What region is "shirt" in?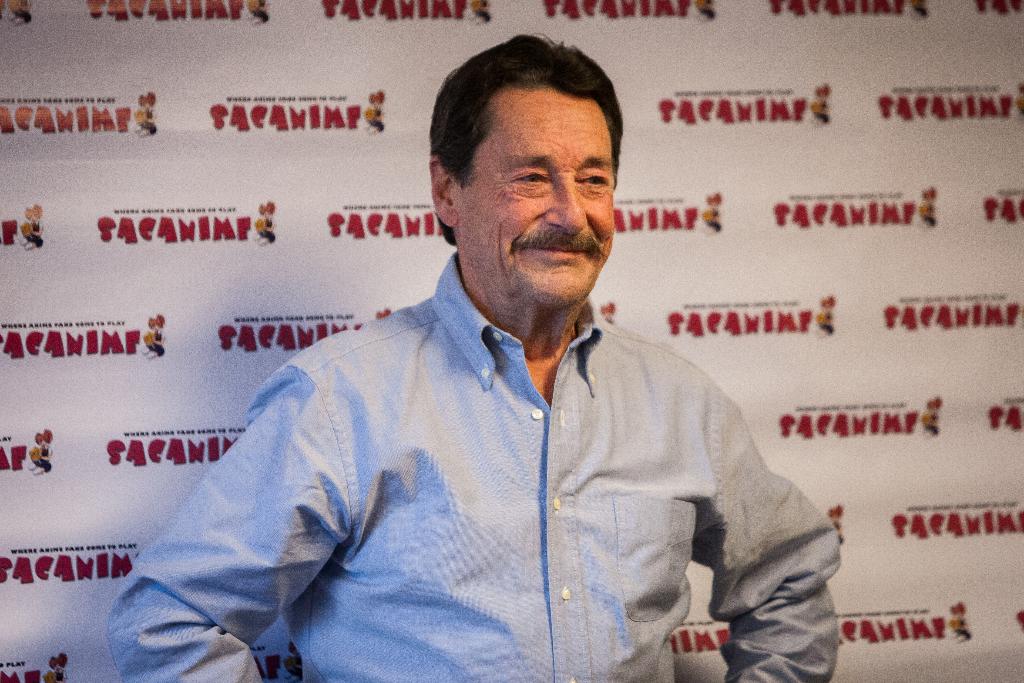
left=104, top=244, right=842, bottom=682.
